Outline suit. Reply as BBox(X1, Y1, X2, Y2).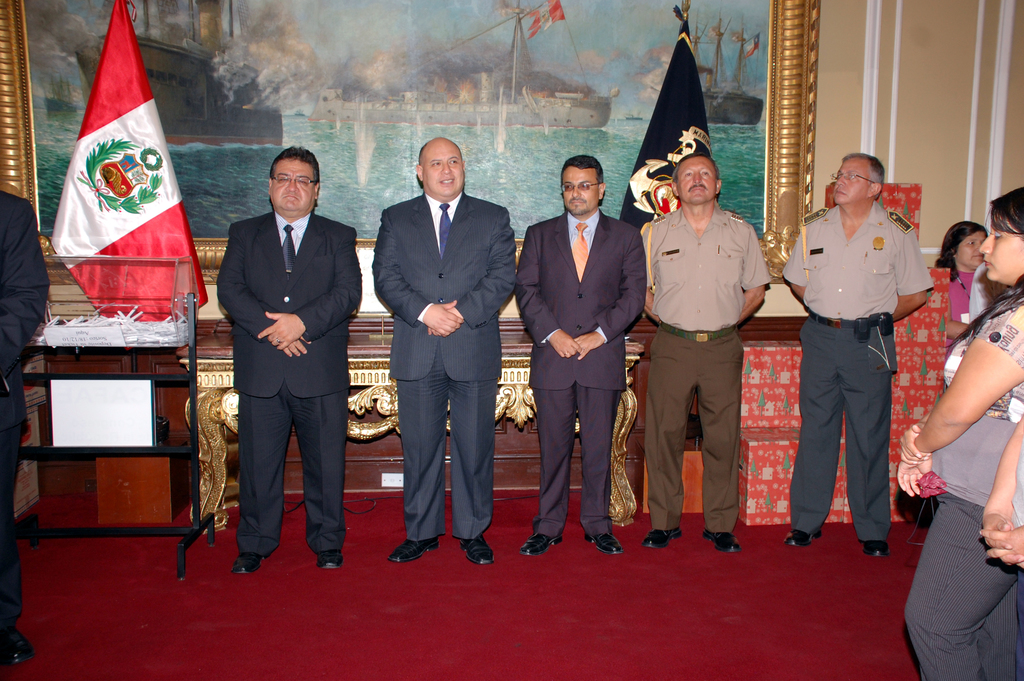
BBox(215, 210, 362, 553).
